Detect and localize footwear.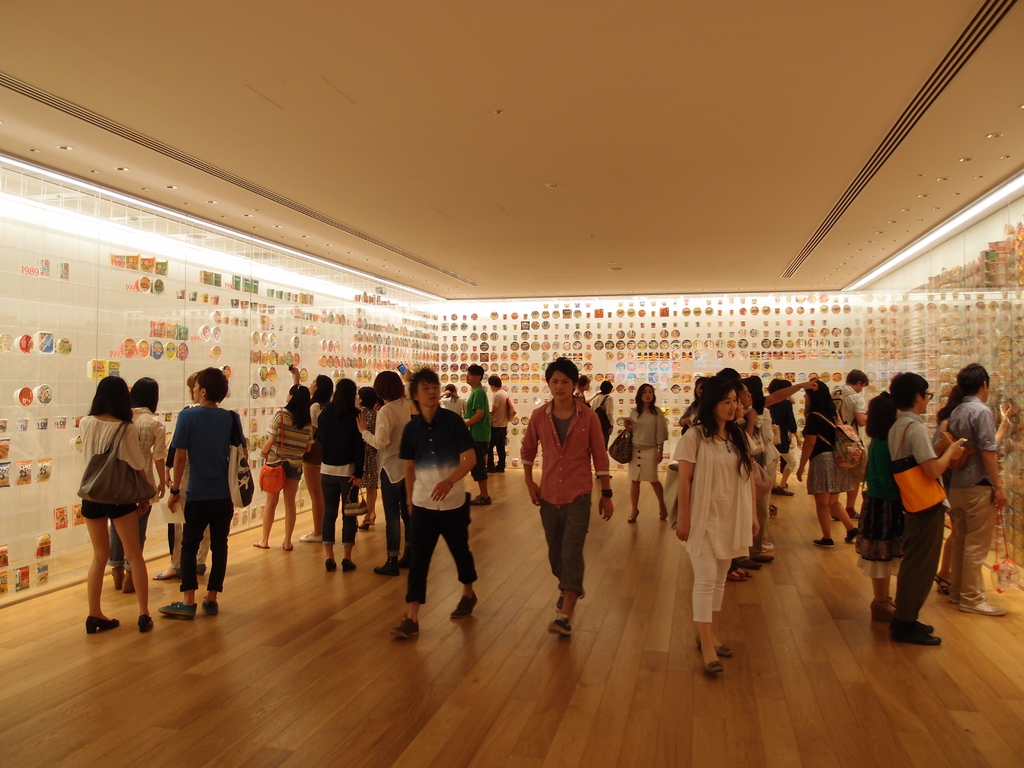
Localized at 82, 611, 119, 634.
